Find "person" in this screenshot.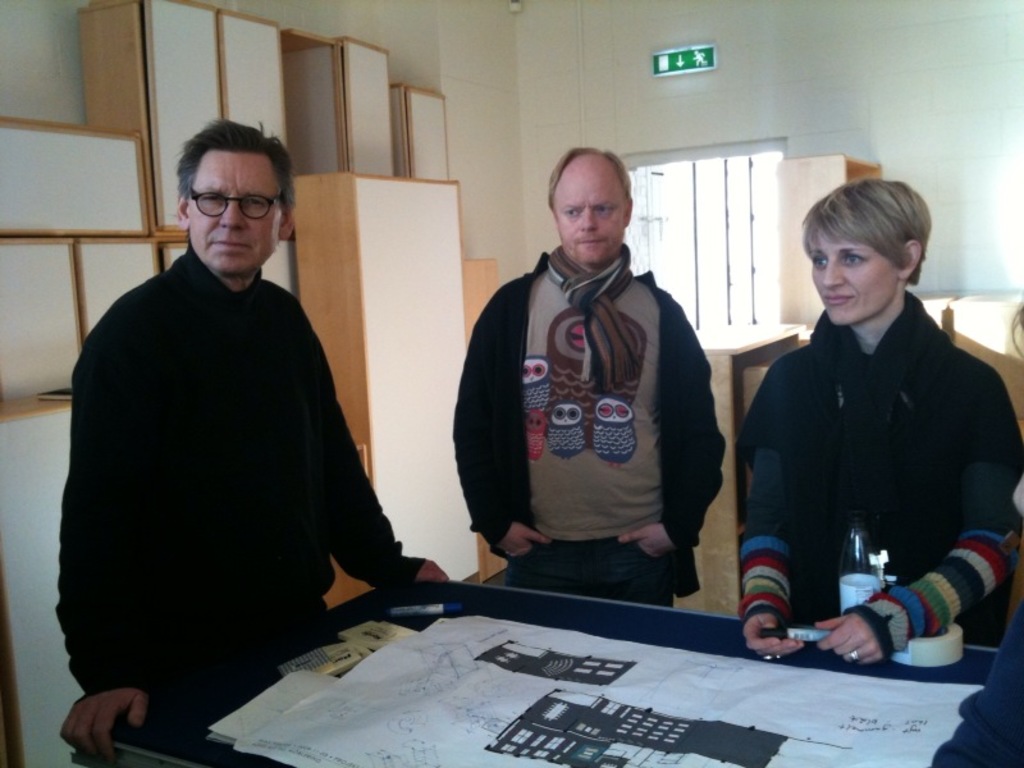
The bounding box for "person" is [733,177,1023,673].
